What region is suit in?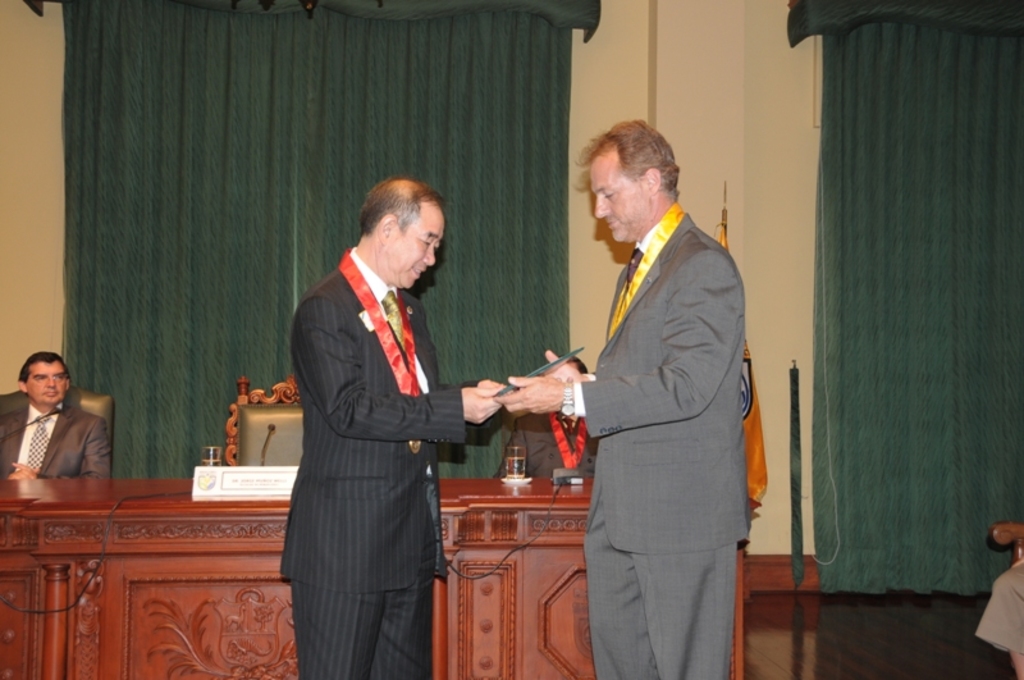
bbox(274, 239, 489, 679).
